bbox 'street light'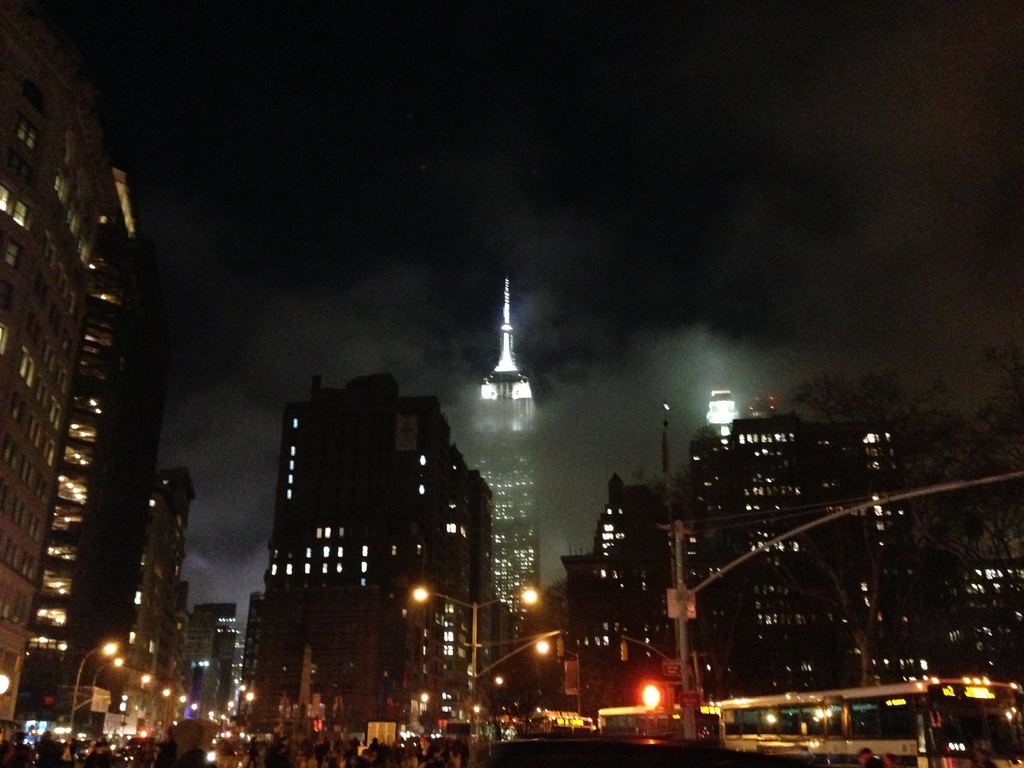
(410, 580, 543, 767)
